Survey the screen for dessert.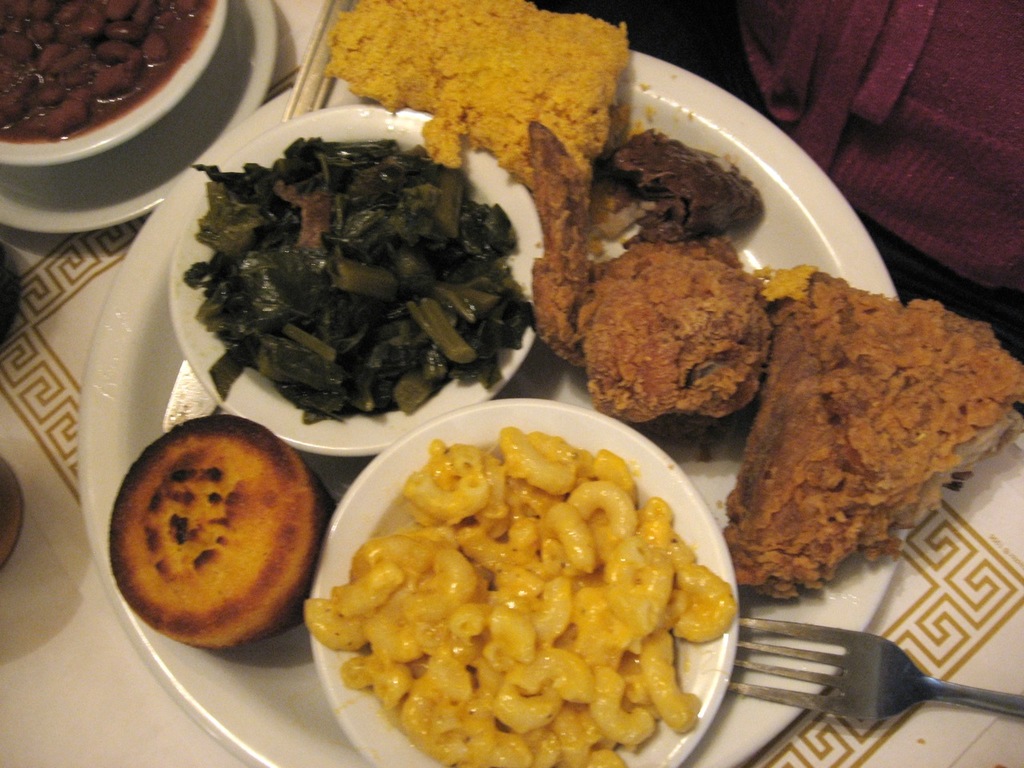
Survey found: Rect(121, 422, 325, 671).
